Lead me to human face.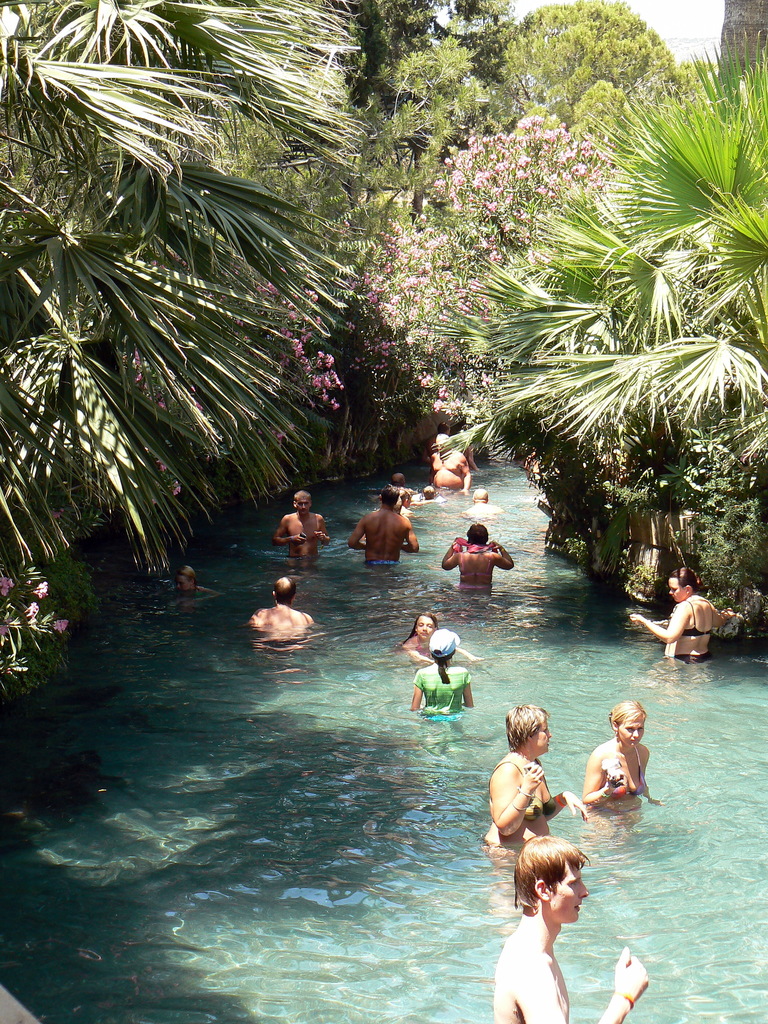
Lead to (left=294, top=496, right=310, bottom=515).
